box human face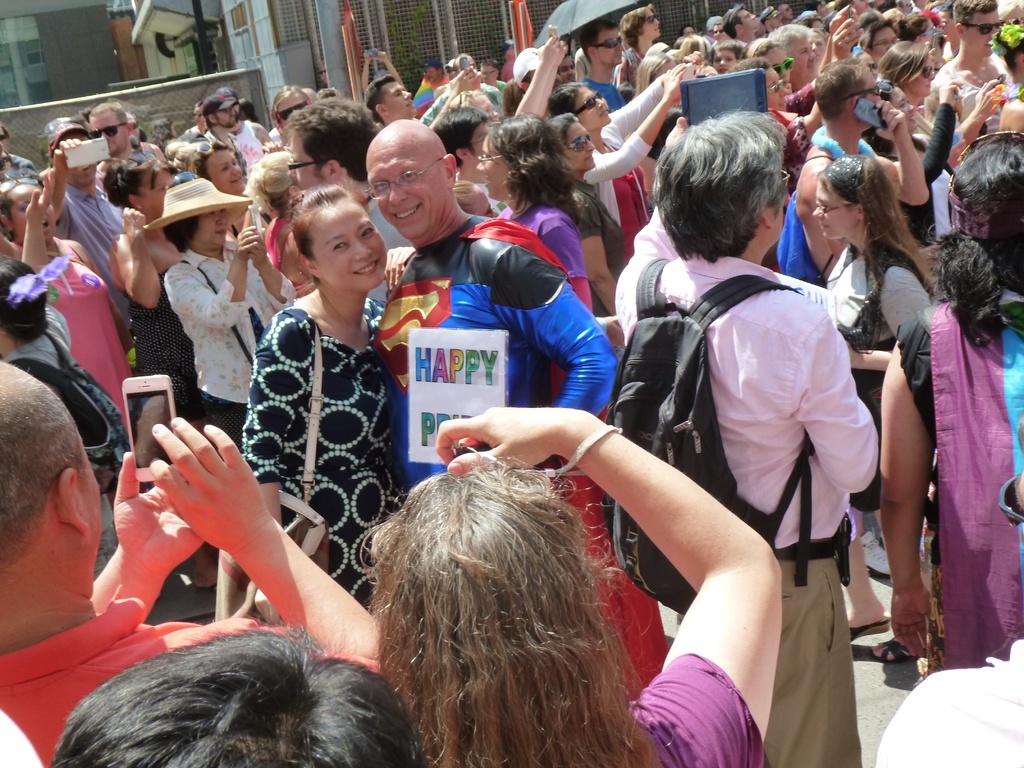
BBox(483, 67, 496, 85)
